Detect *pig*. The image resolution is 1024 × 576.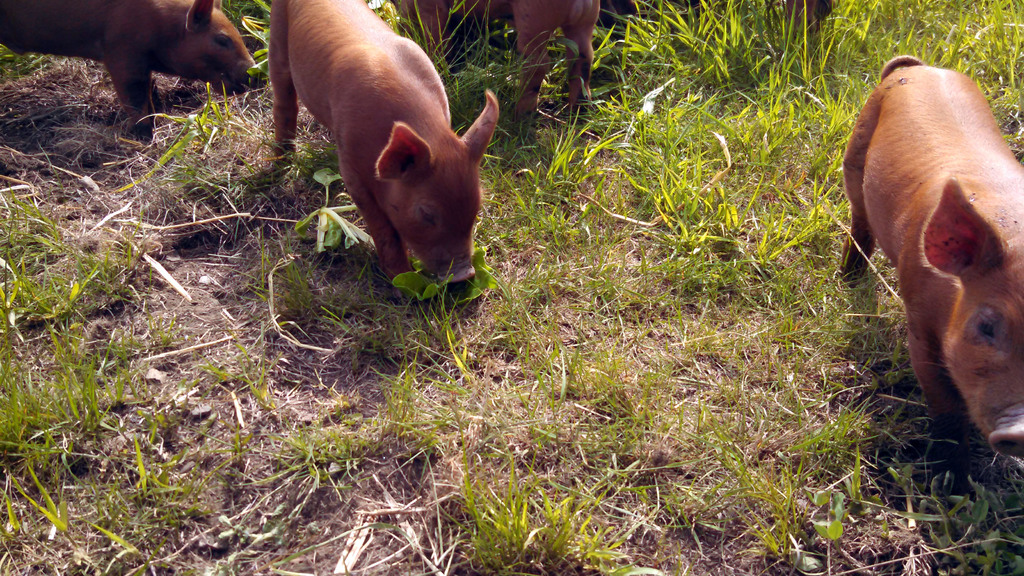
rect(394, 0, 603, 118).
